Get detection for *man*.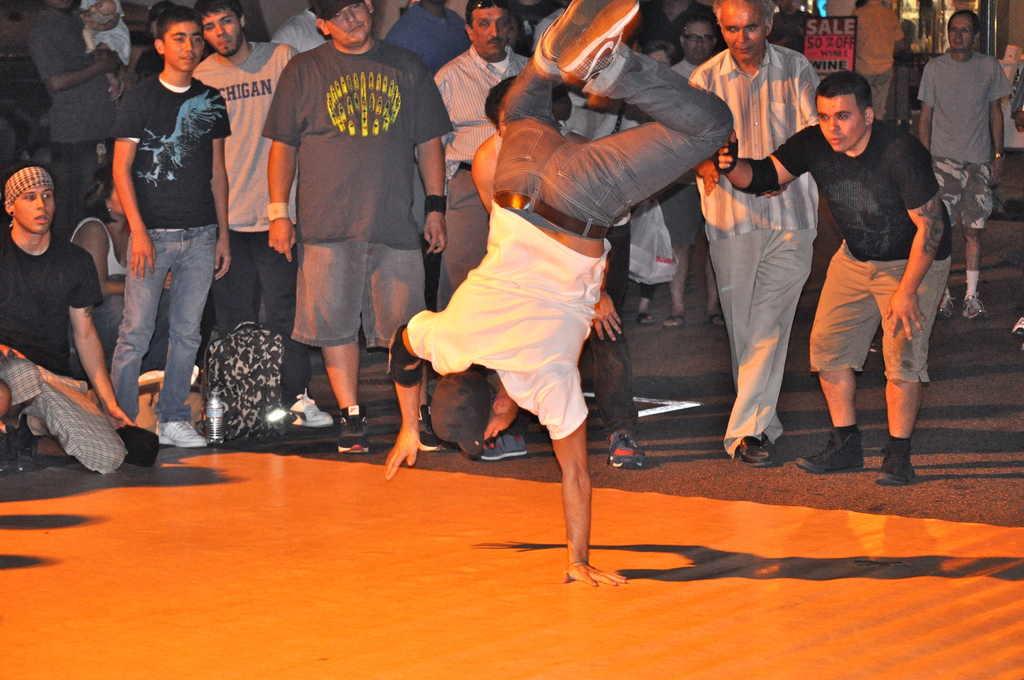
Detection: [left=883, top=3, right=922, bottom=125].
